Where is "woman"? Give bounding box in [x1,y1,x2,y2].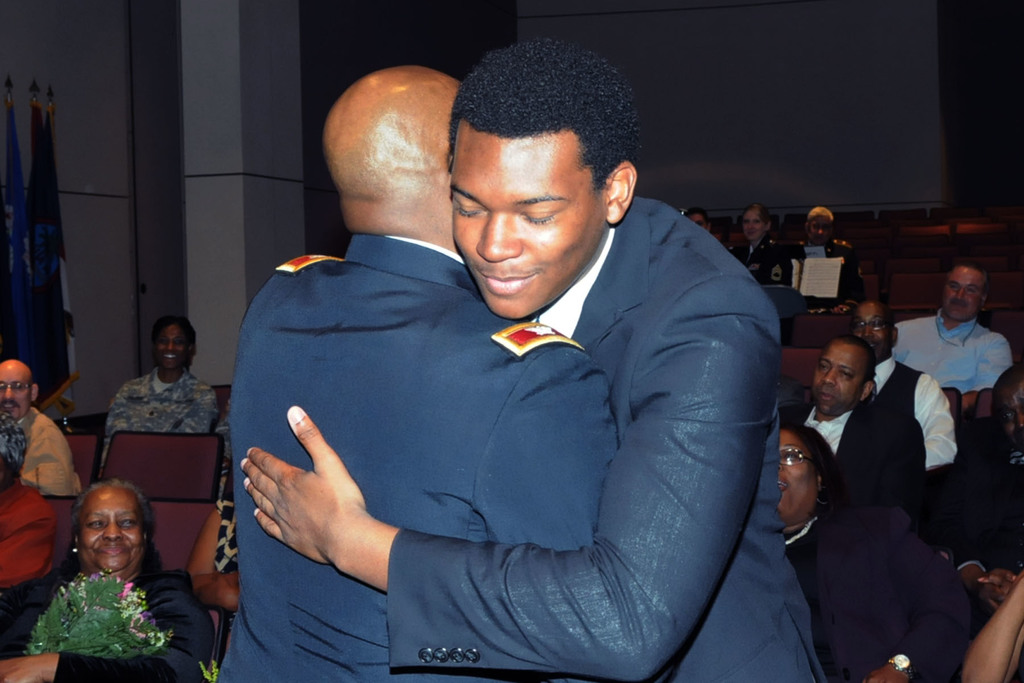
[23,477,196,672].
